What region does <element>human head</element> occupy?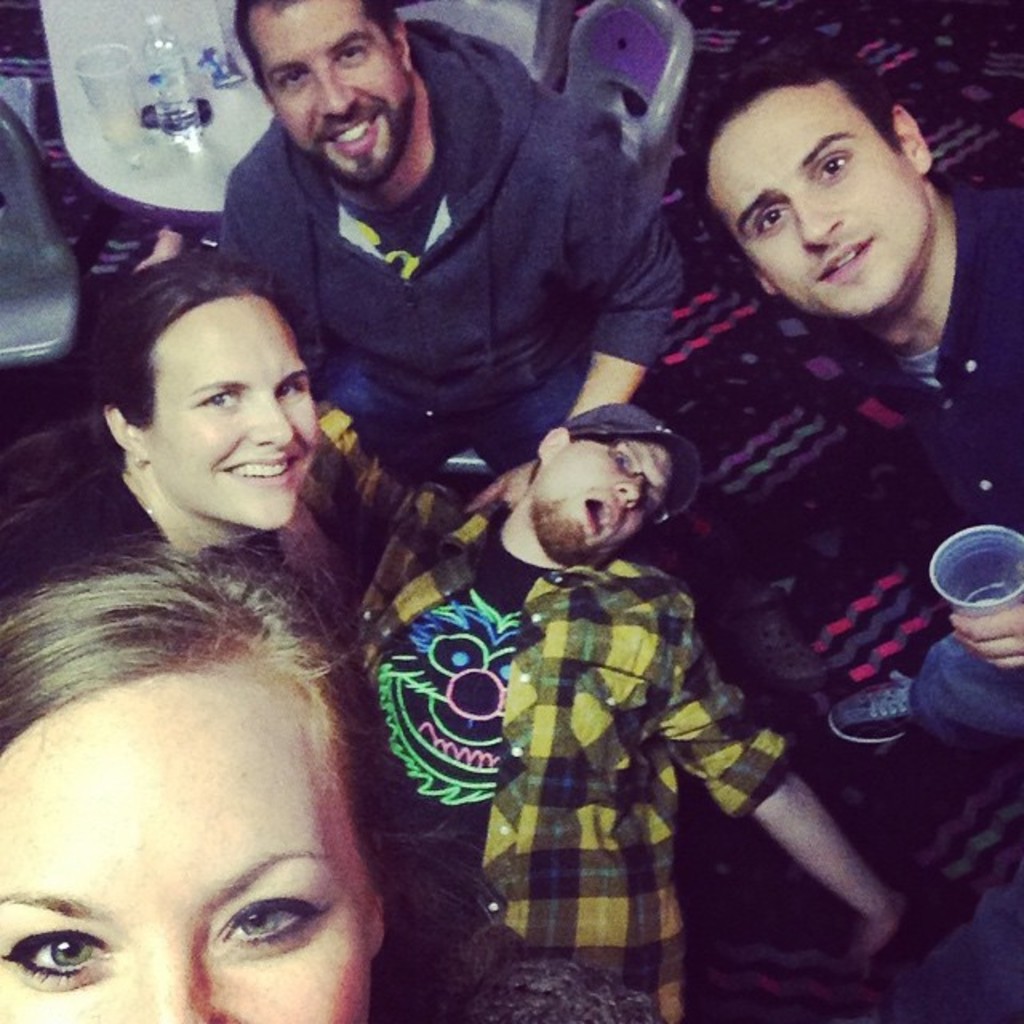
<region>102, 250, 323, 528</region>.
